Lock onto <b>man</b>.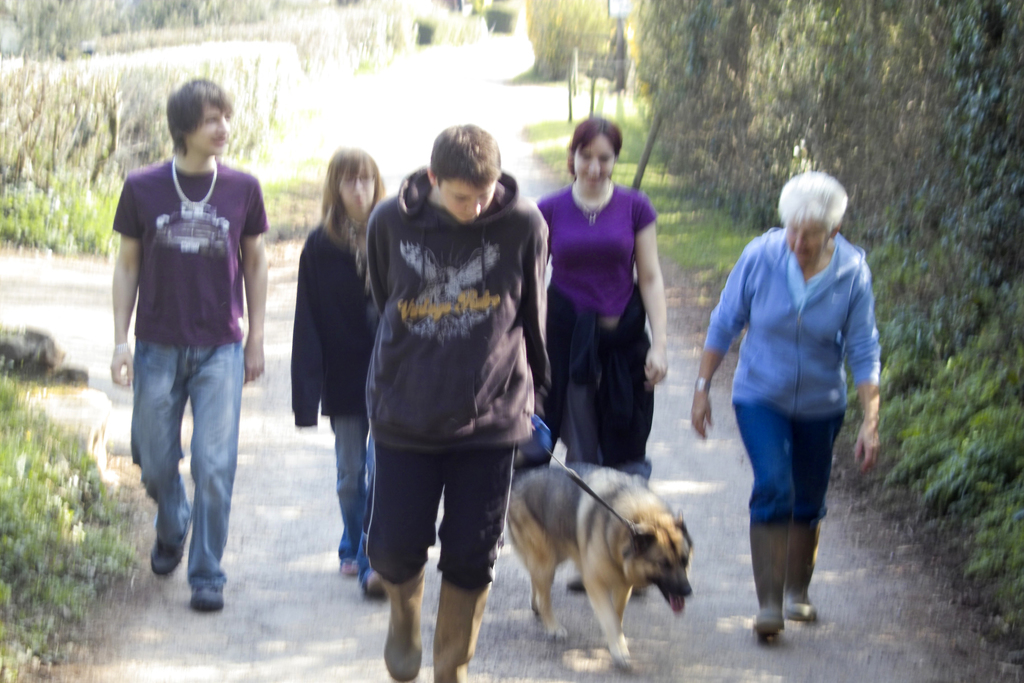
Locked: x1=103, y1=86, x2=264, y2=632.
